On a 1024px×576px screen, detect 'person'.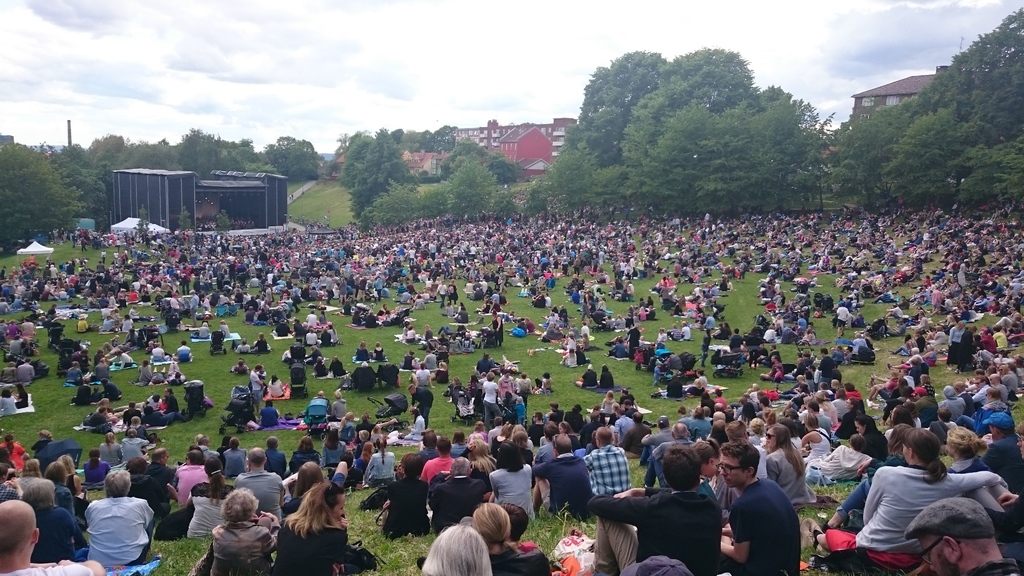
[x1=163, y1=387, x2=177, y2=412].
